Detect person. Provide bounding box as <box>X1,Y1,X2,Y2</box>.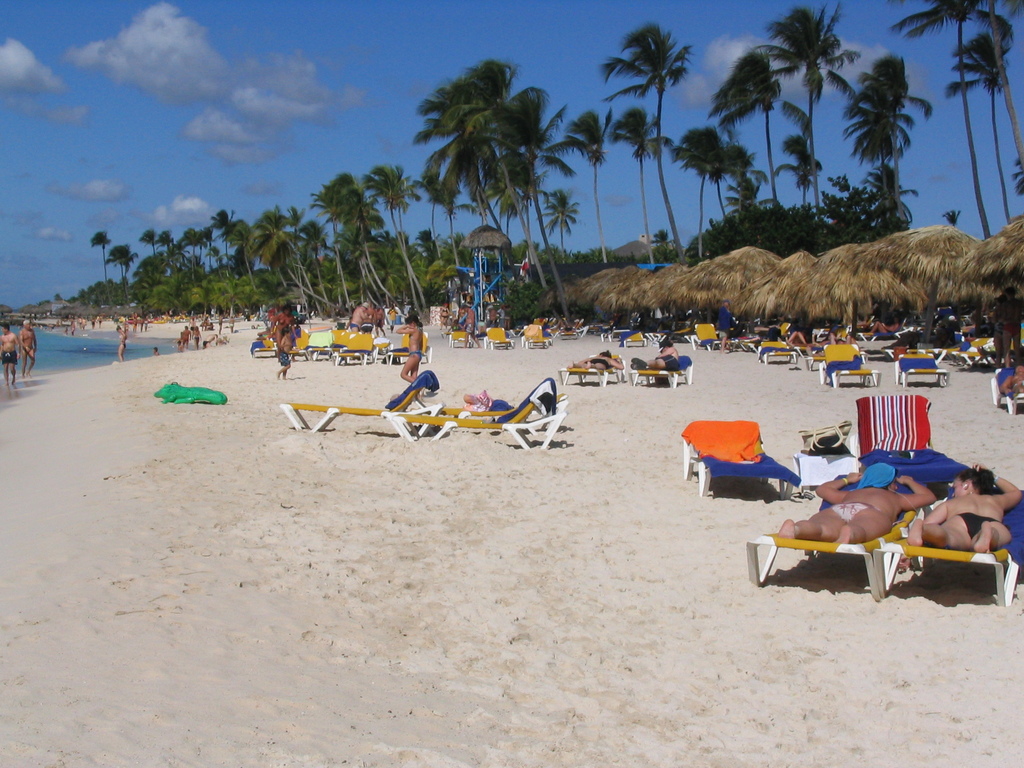
<box>497,307,511,330</box>.
